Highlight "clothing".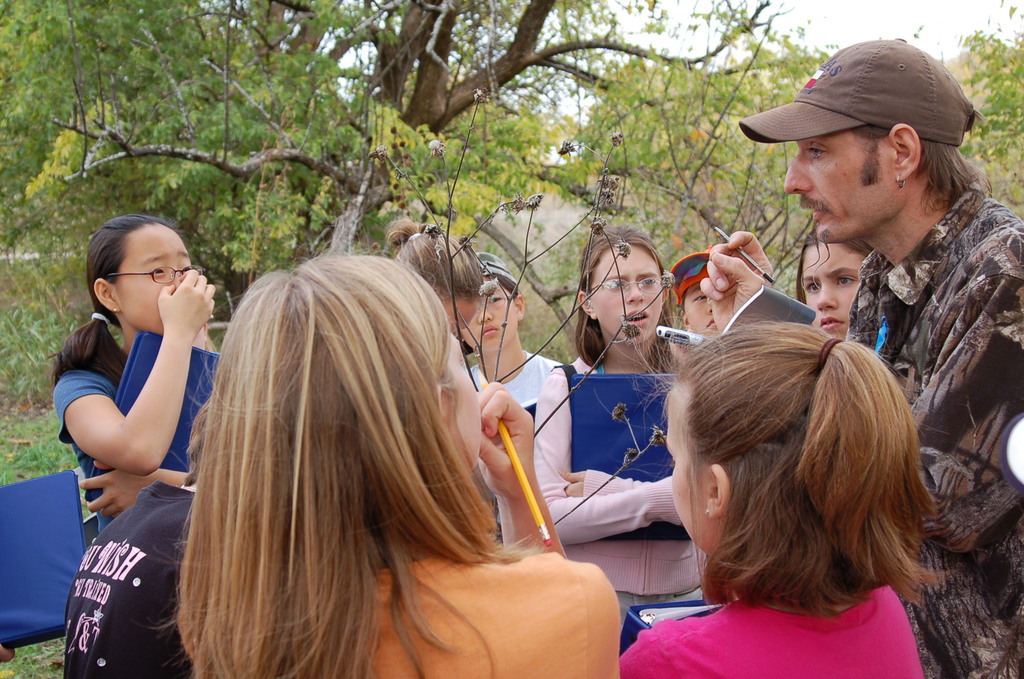
Highlighted region: 470, 352, 561, 543.
